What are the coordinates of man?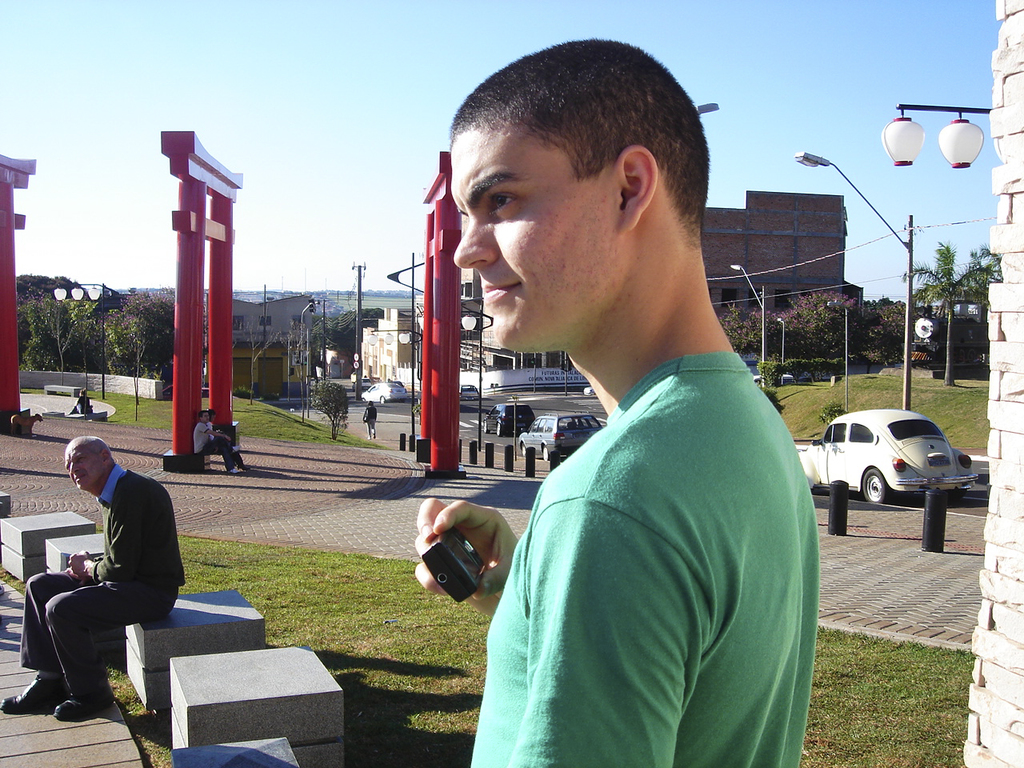
BBox(450, 35, 801, 767).
